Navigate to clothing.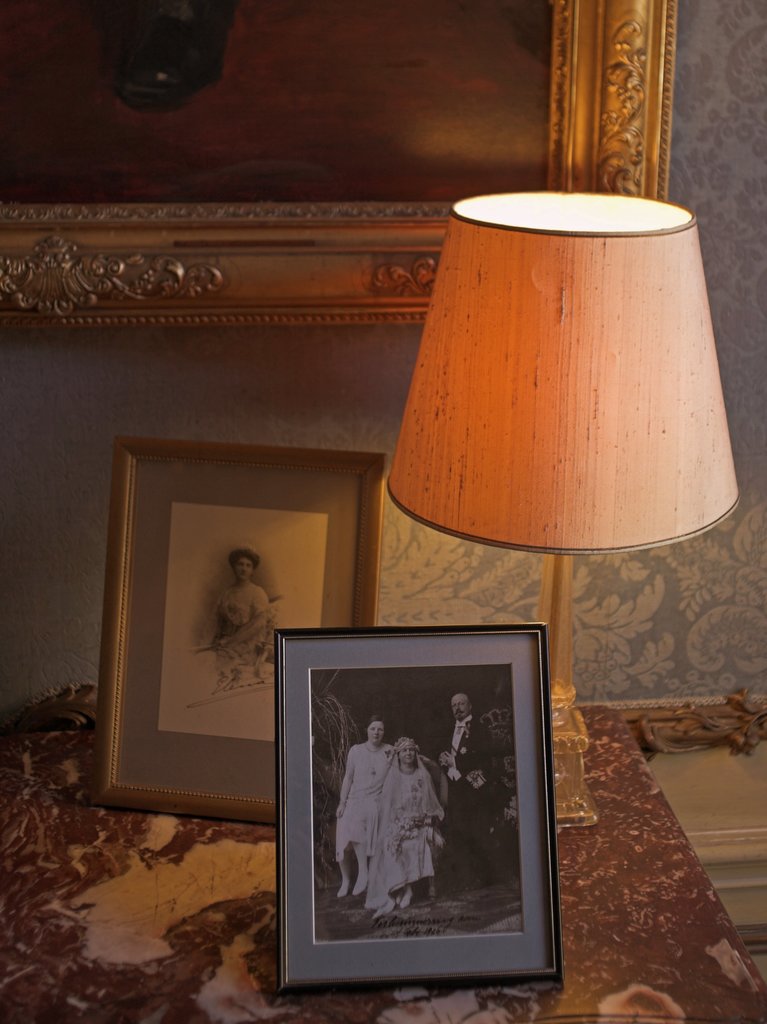
Navigation target: (363, 760, 435, 917).
